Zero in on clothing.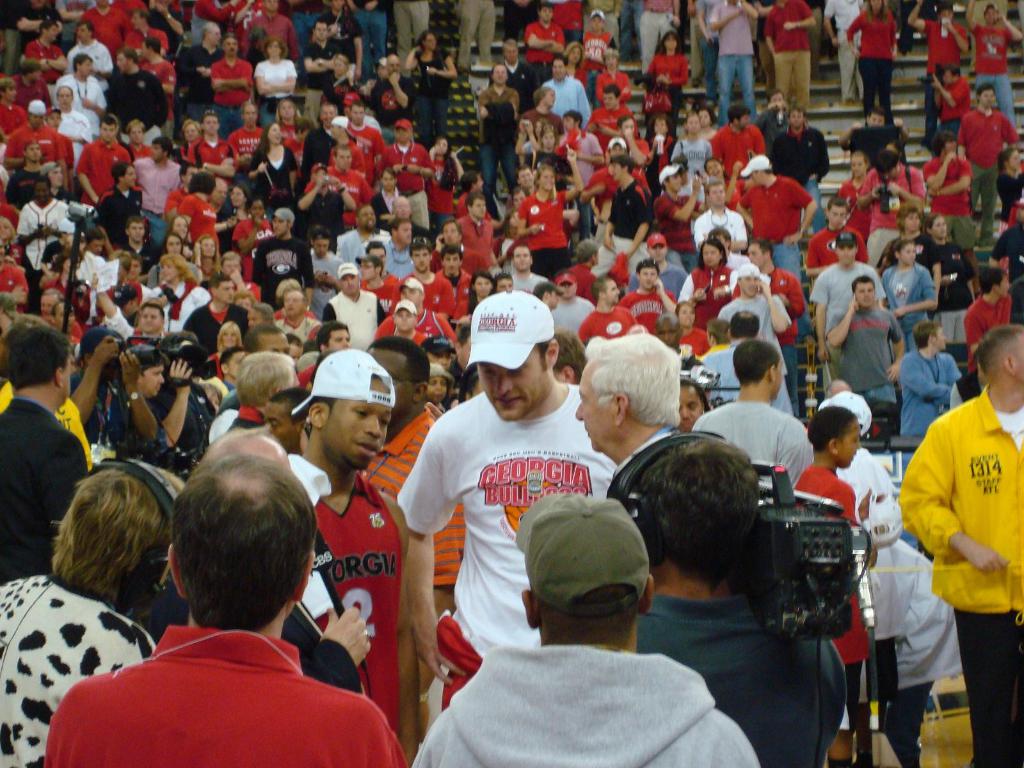
Zeroed in: detection(95, 186, 146, 239).
